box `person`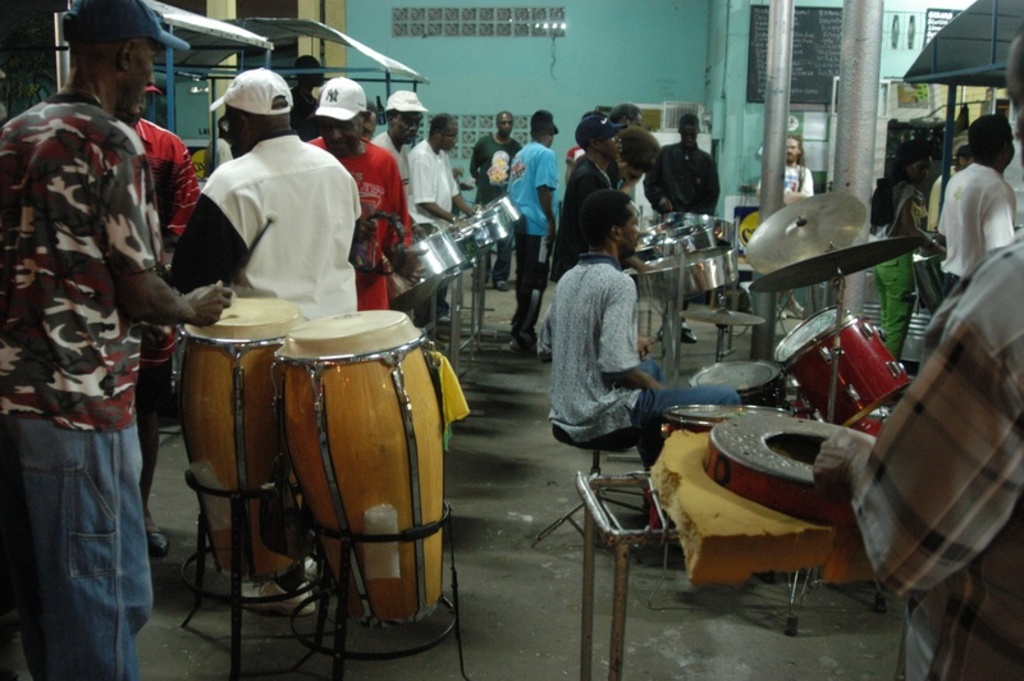
box(876, 152, 925, 343)
